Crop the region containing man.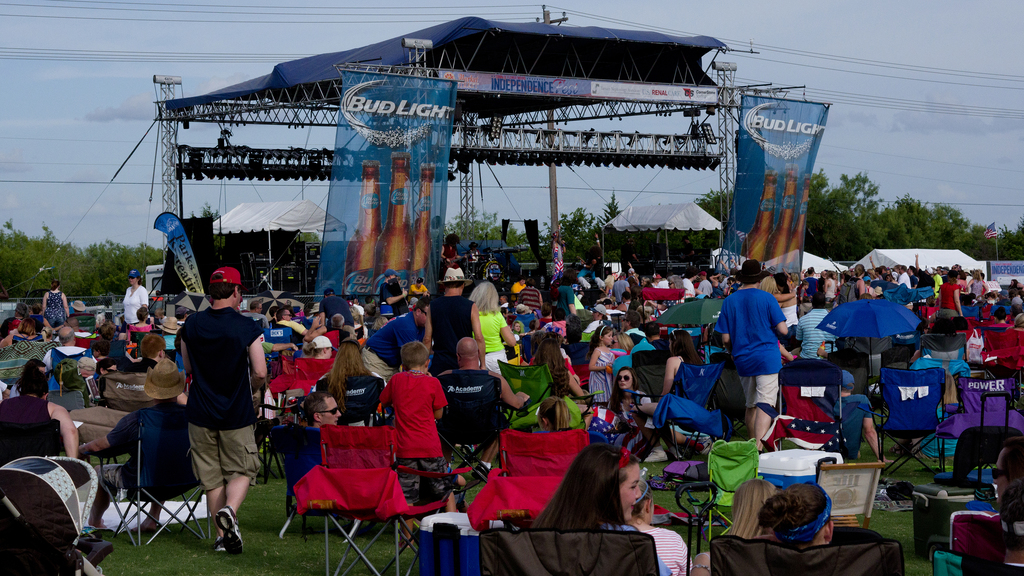
Crop region: 868:254:886:280.
